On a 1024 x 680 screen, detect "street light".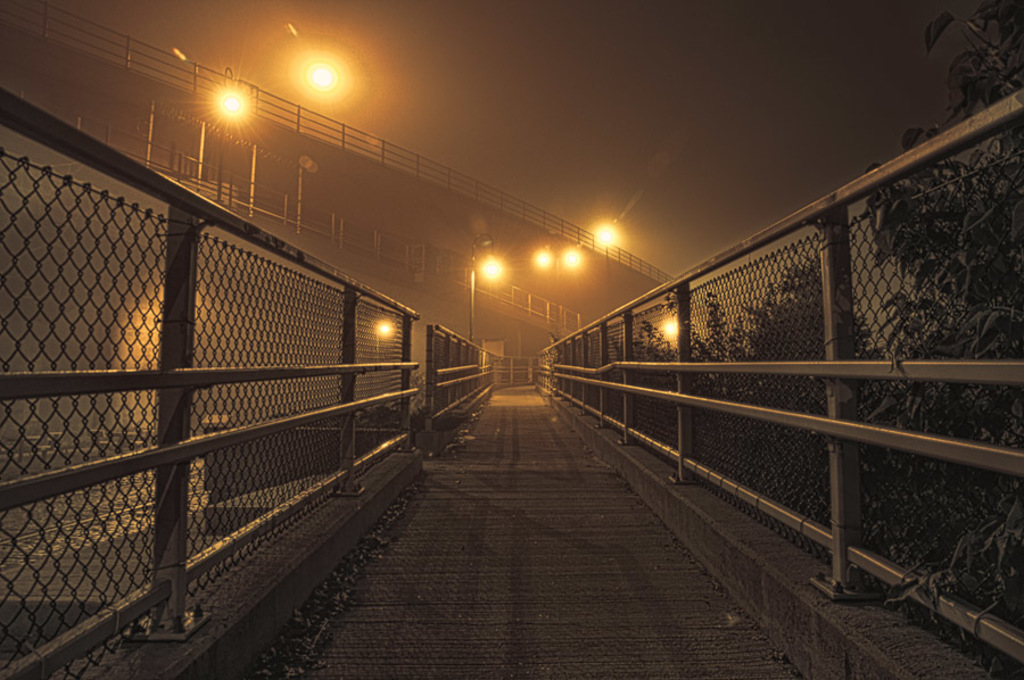
detection(471, 226, 498, 338).
